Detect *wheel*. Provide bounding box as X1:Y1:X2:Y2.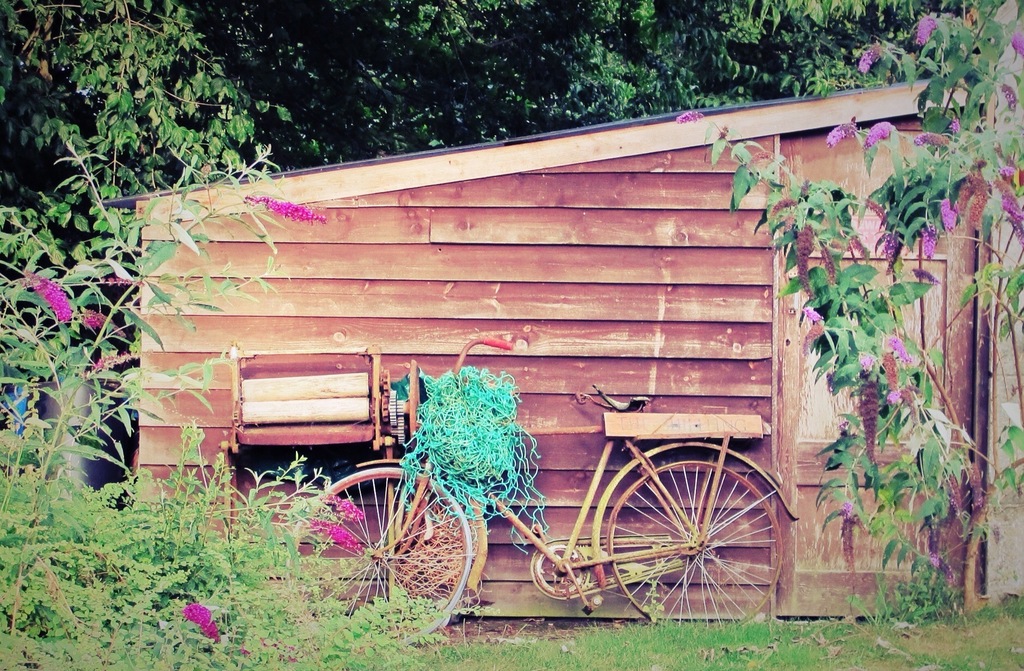
606:462:783:629.
